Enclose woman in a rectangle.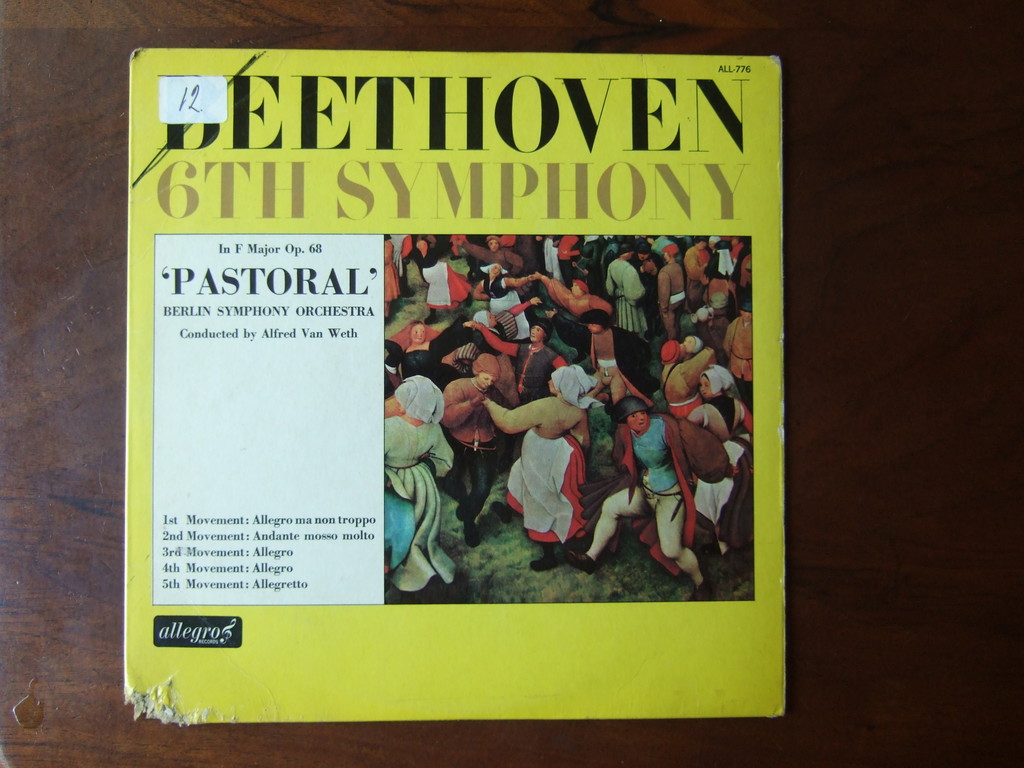
(485,339,602,568).
